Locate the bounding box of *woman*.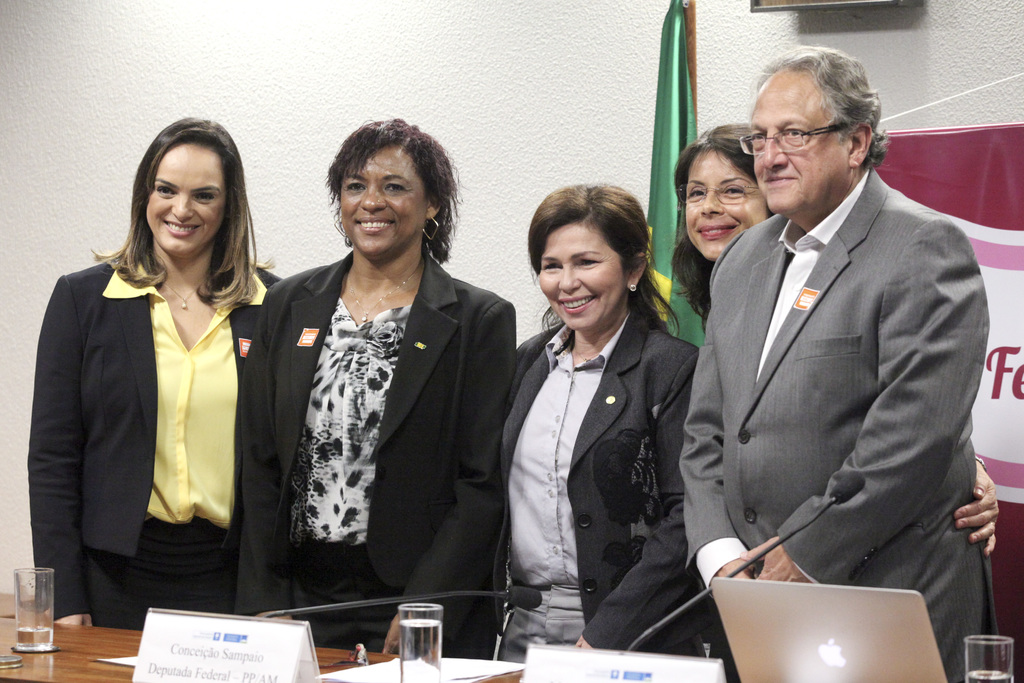
Bounding box: [237,113,521,663].
